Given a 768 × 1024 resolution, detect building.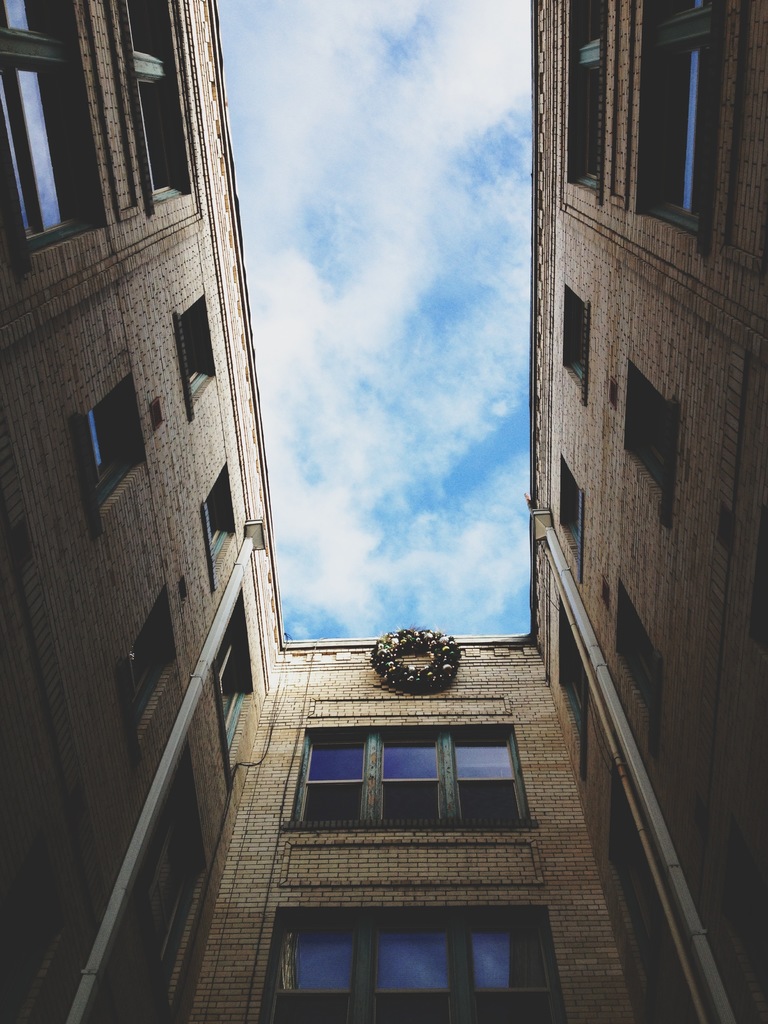
x1=0 y1=0 x2=767 y2=1023.
